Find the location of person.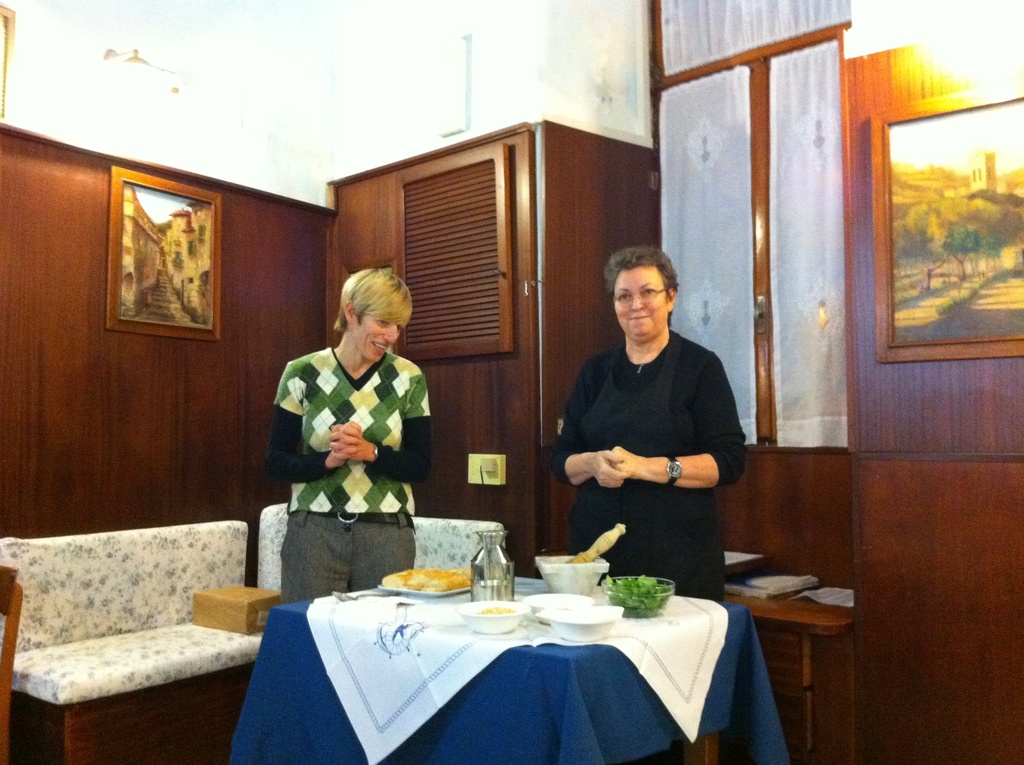
Location: {"left": 262, "top": 272, "right": 435, "bottom": 606}.
